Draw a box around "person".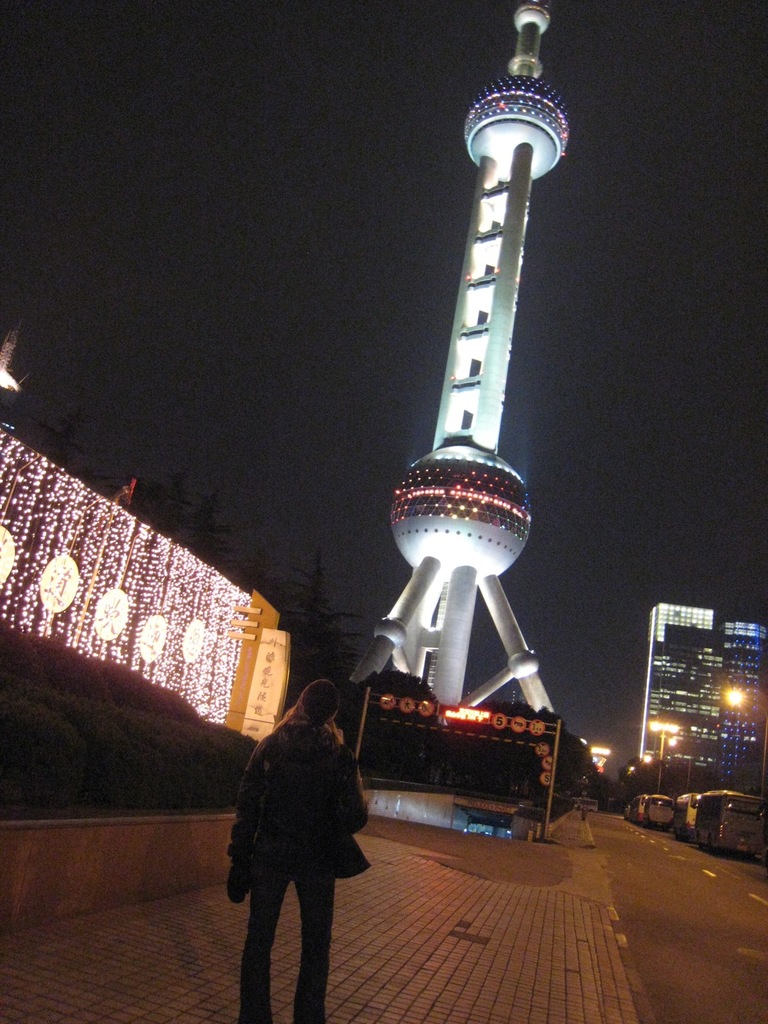
224:675:369:1023.
